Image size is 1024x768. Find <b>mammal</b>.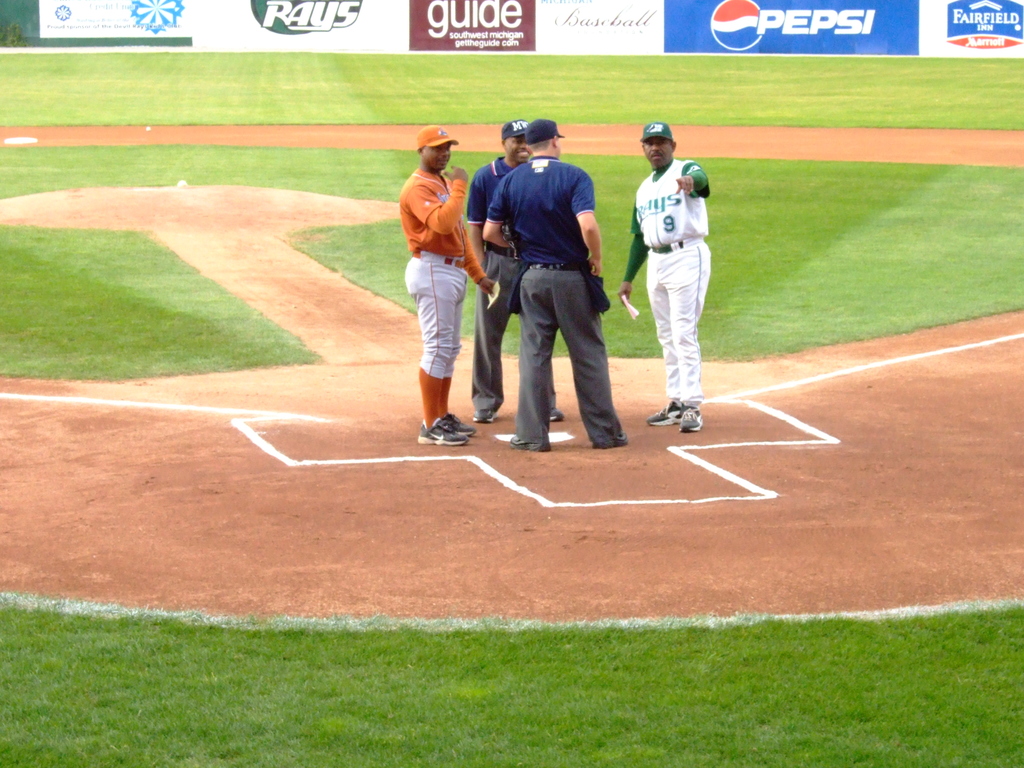
(left=463, top=115, right=562, bottom=424).
